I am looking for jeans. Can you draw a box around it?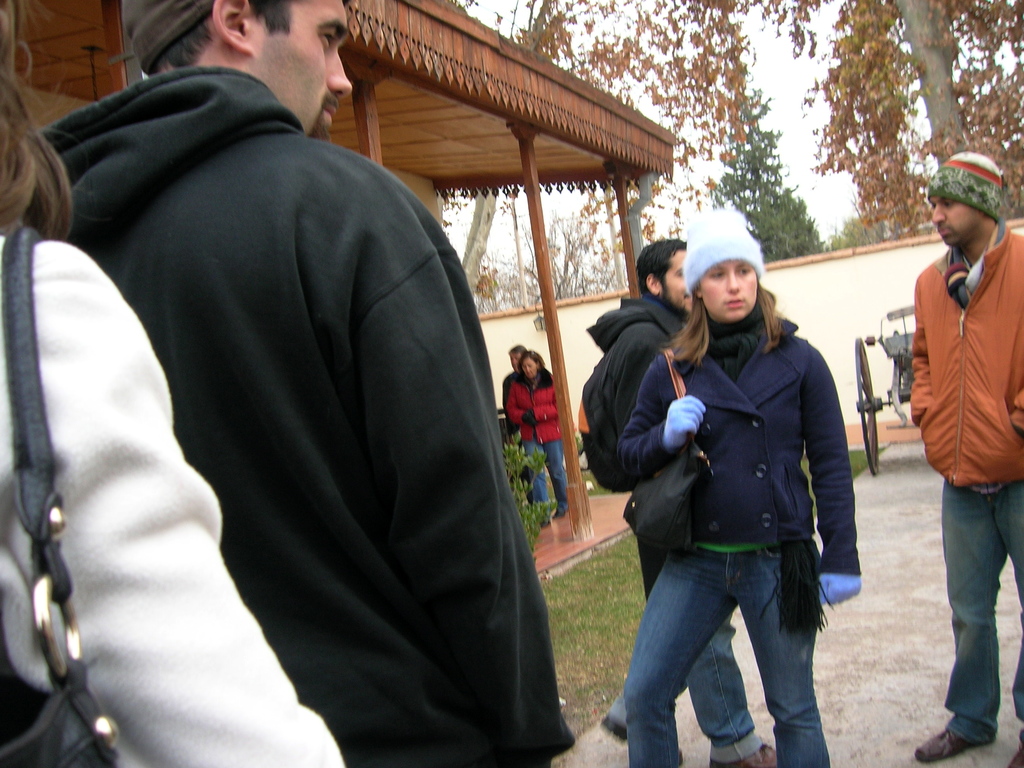
Sure, the bounding box is 524, 435, 570, 520.
